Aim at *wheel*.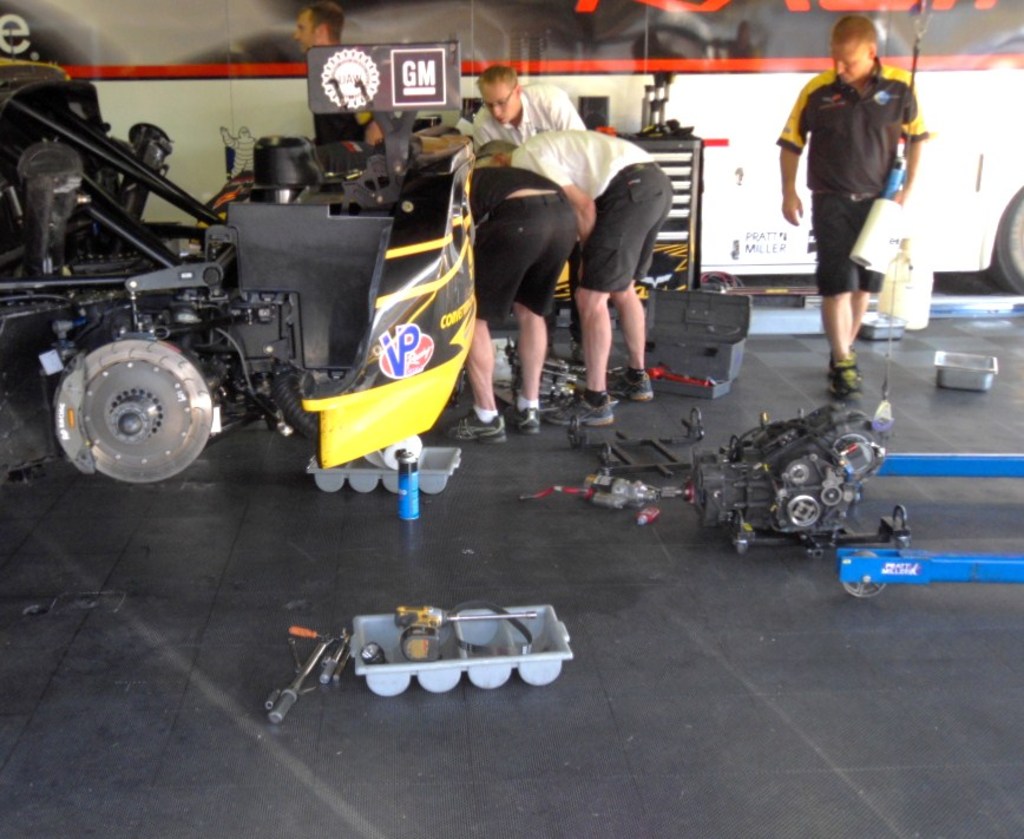
Aimed at (985,189,1023,290).
